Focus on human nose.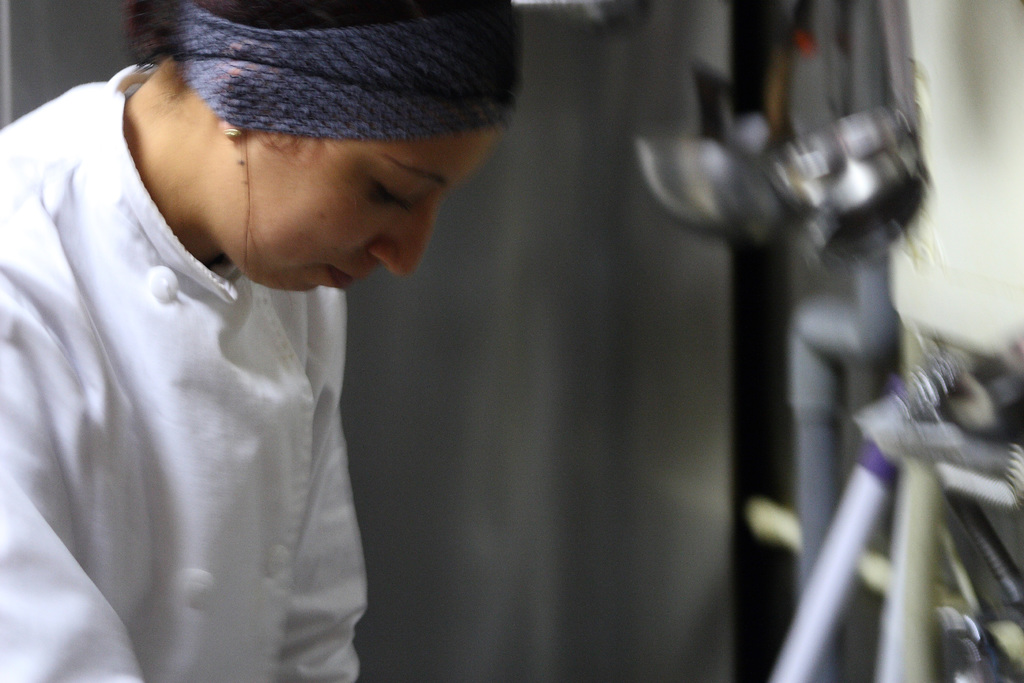
Focused at x1=368, y1=198, x2=438, y2=274.
